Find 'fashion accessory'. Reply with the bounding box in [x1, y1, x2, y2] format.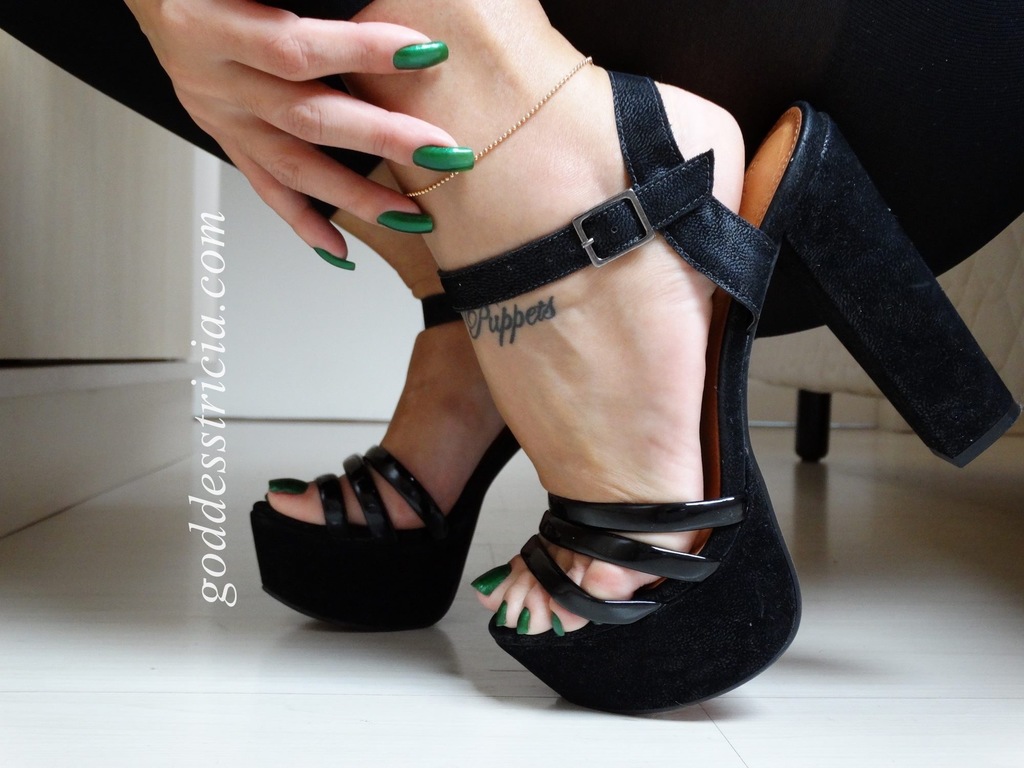
[413, 144, 472, 172].
